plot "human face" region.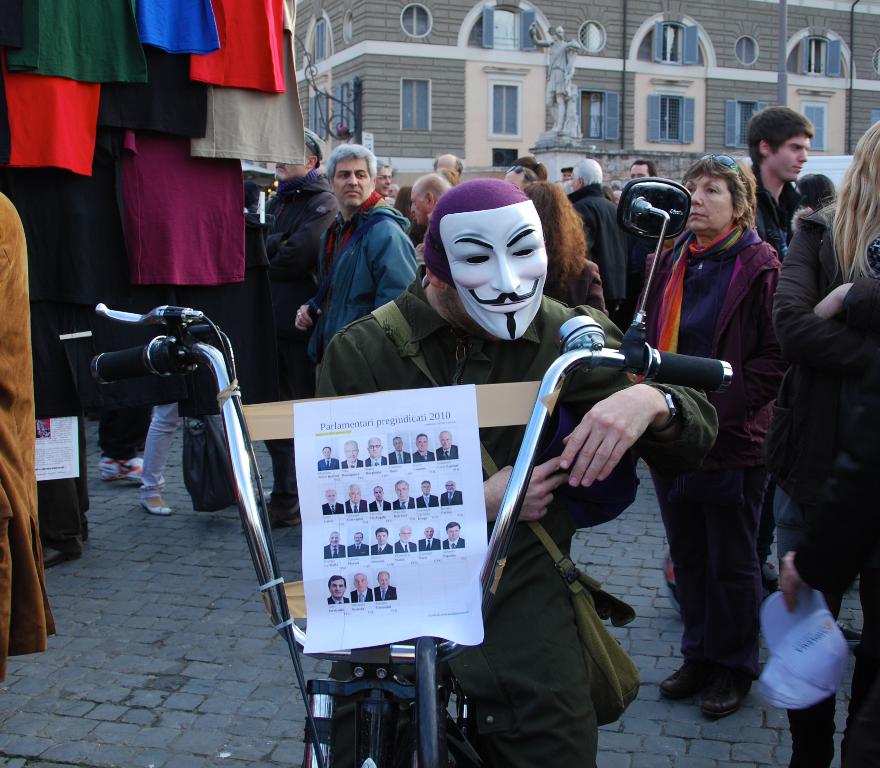
Plotted at locate(415, 436, 429, 452).
